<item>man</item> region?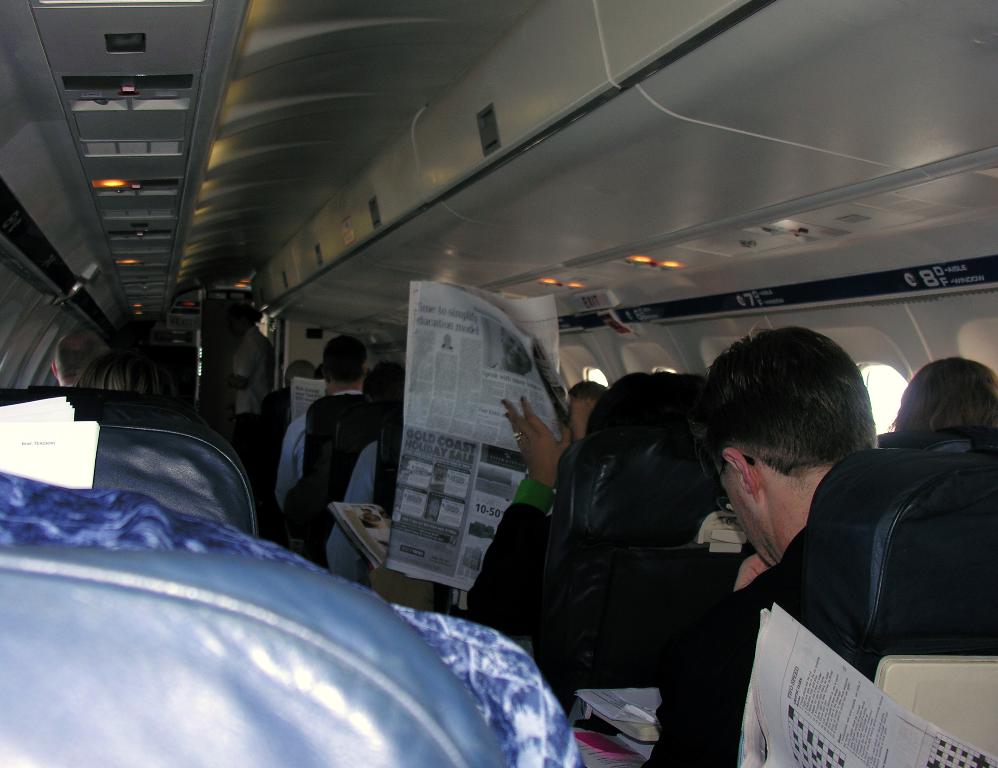
region(213, 304, 279, 537)
